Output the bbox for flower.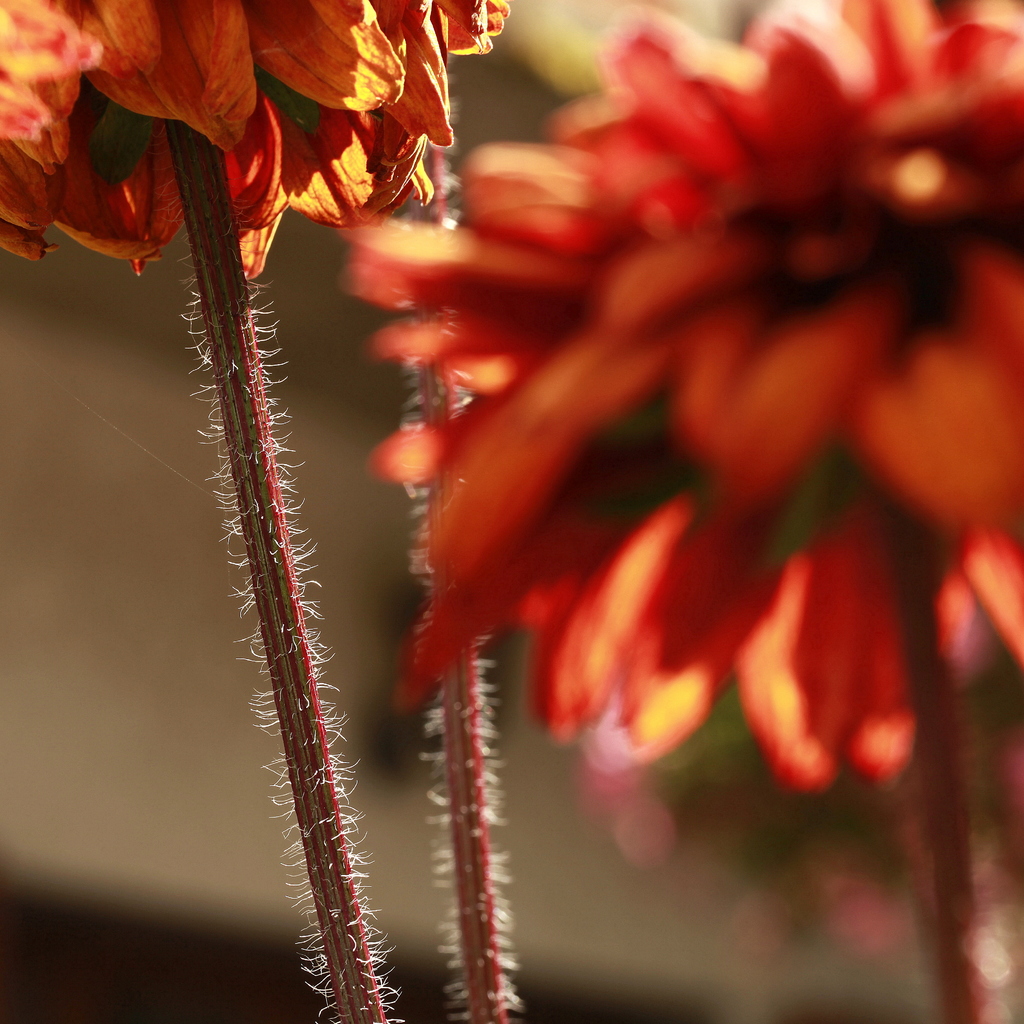
354:0:1023:788.
